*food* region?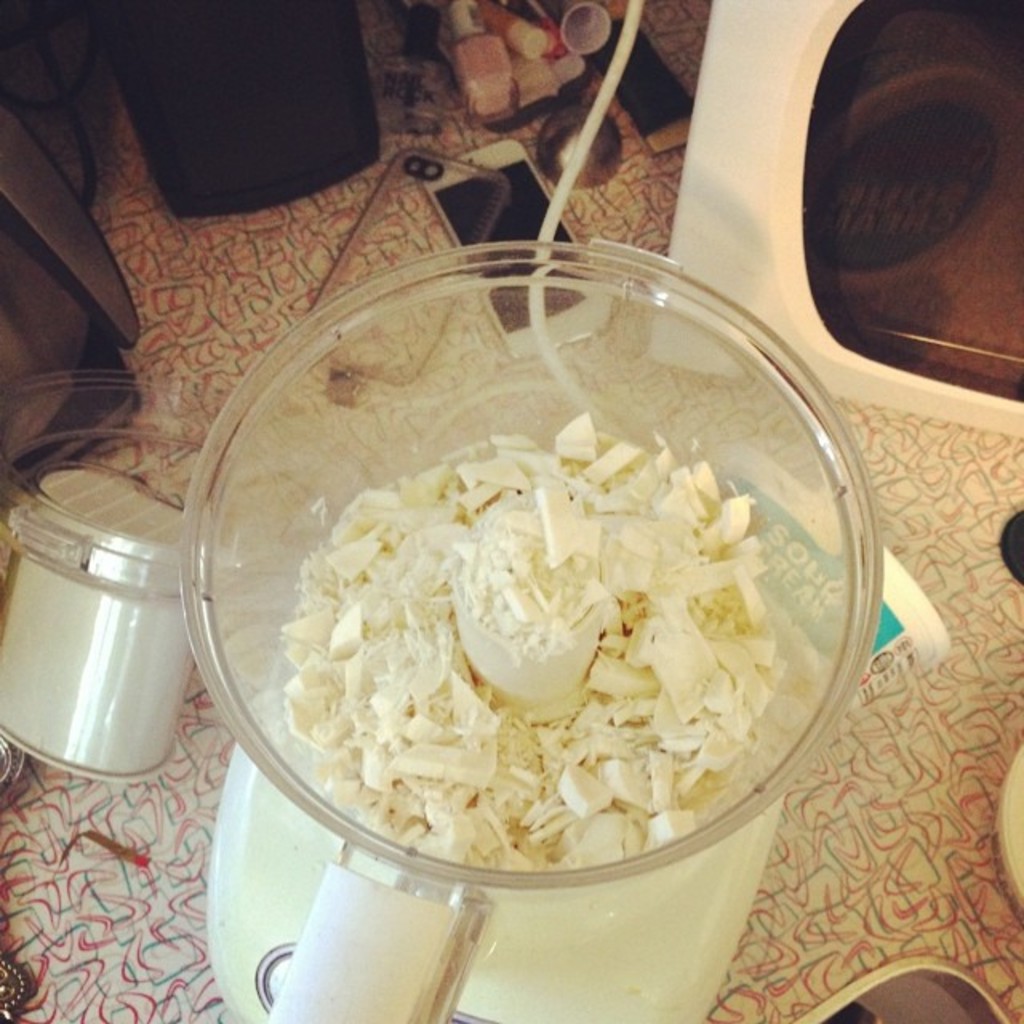
left=226, top=312, right=856, bottom=880
